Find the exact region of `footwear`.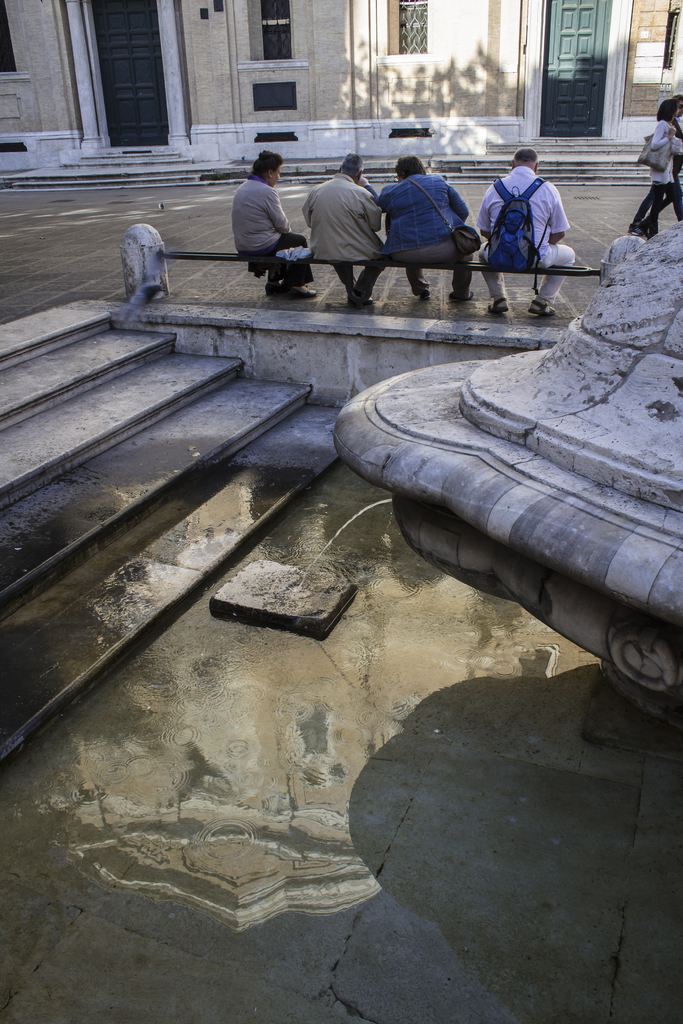
Exact region: <box>525,305,564,312</box>.
